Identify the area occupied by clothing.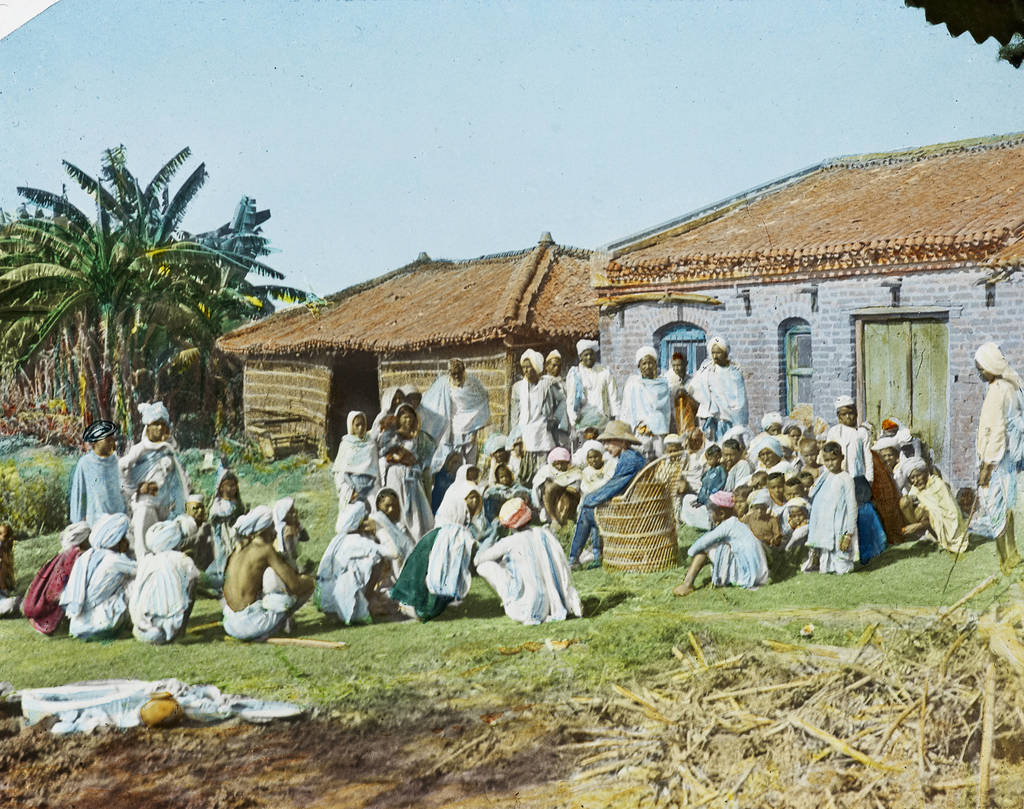
Area: {"x1": 366, "y1": 486, "x2": 418, "y2": 596}.
